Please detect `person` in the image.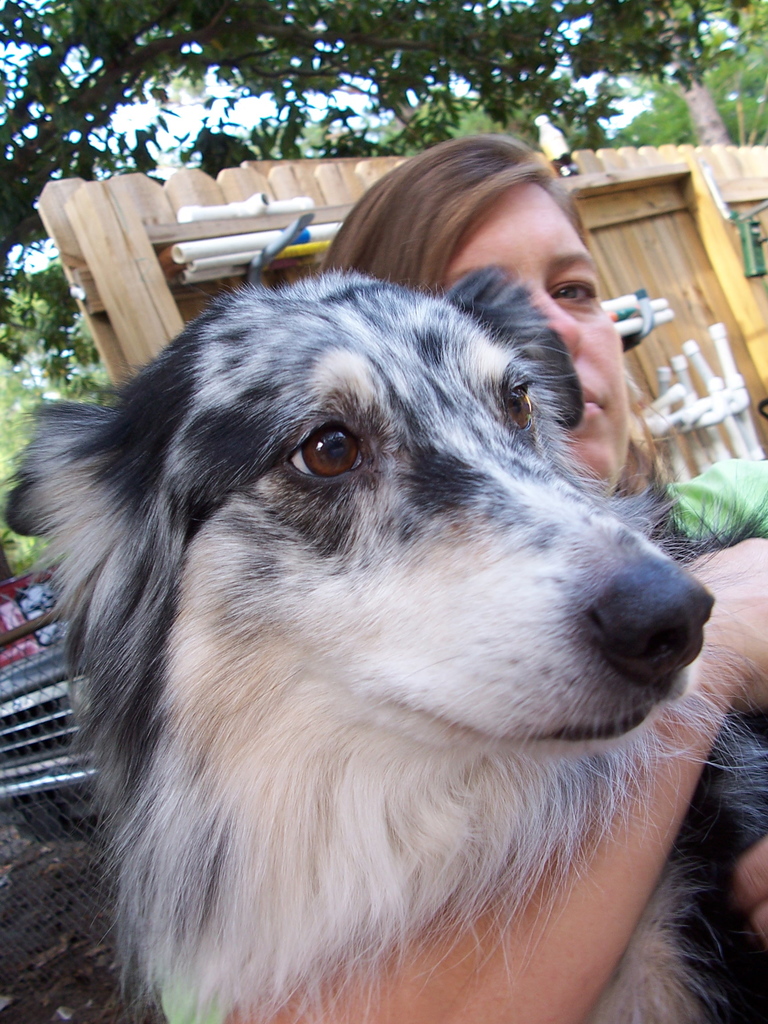
select_region(230, 131, 767, 1023).
